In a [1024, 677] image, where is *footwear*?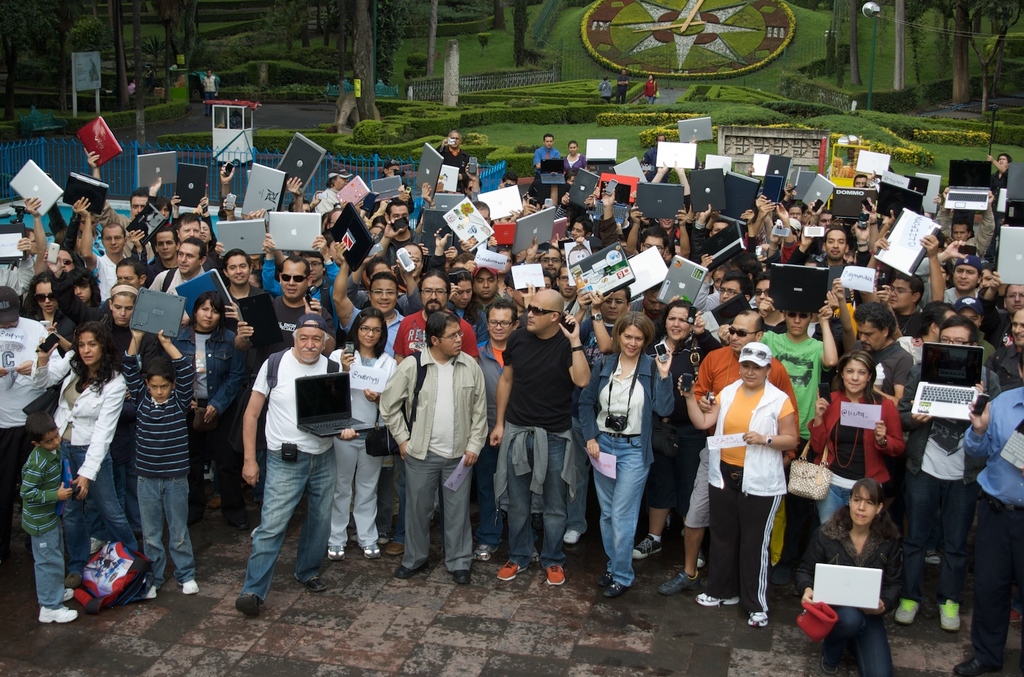
bbox=(494, 559, 526, 580).
